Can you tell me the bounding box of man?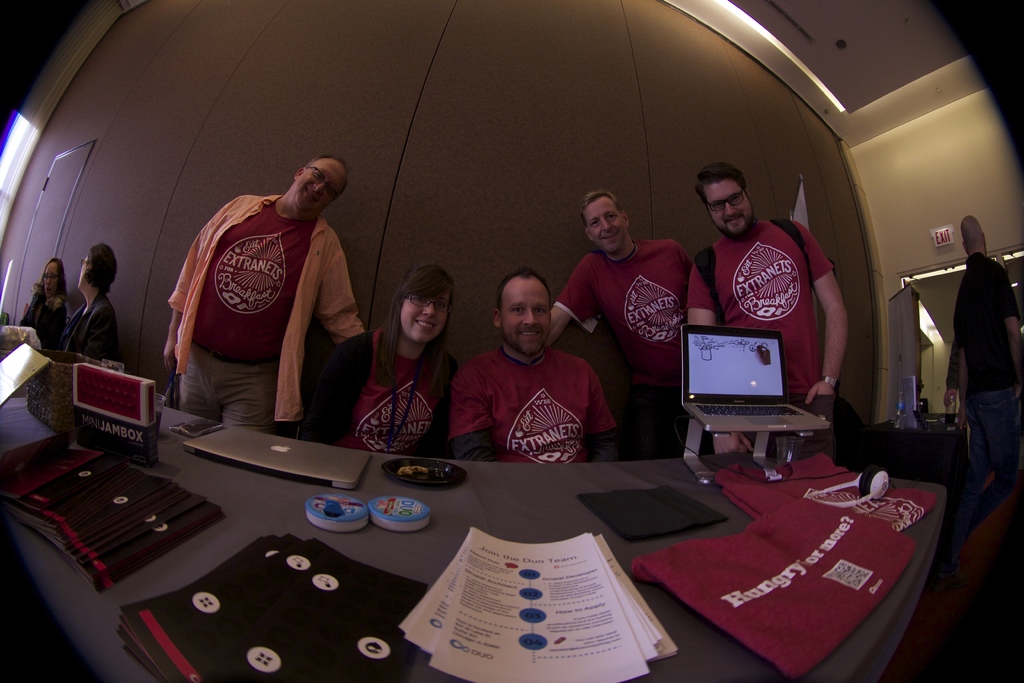
select_region(545, 187, 689, 459).
